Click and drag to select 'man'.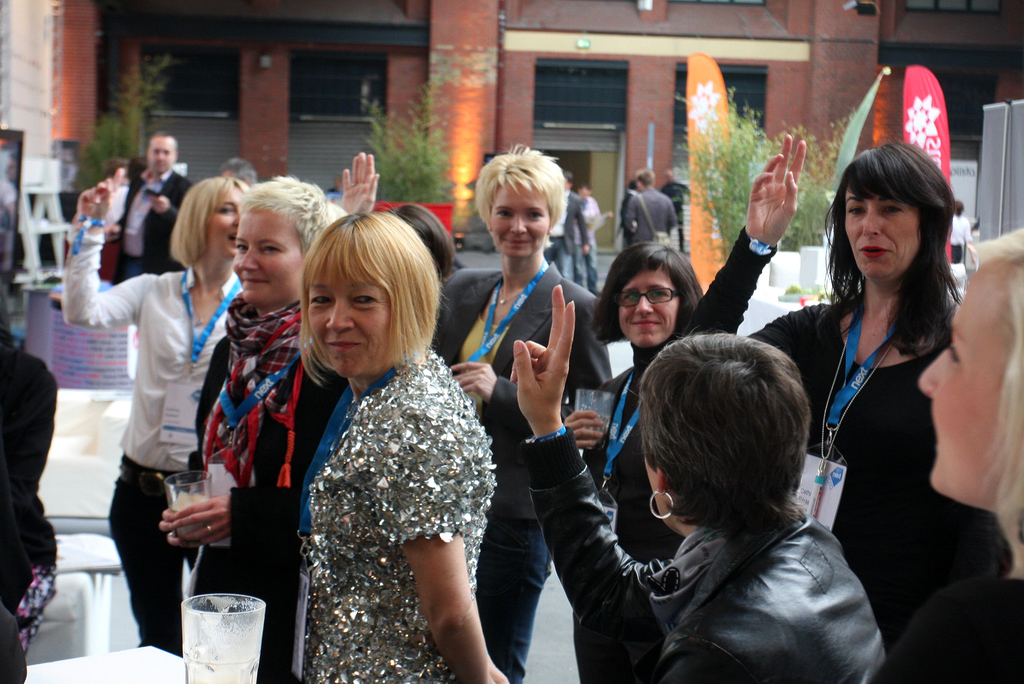
Selection: 543/169/593/286.
